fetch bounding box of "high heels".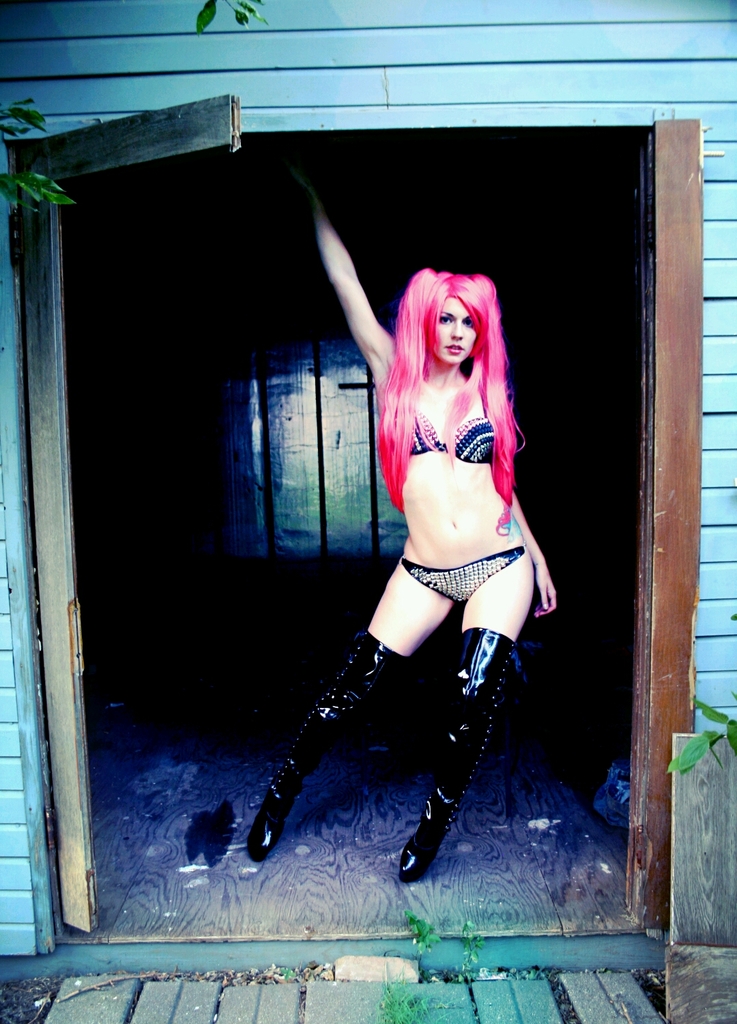
Bbox: Rect(244, 627, 407, 865).
